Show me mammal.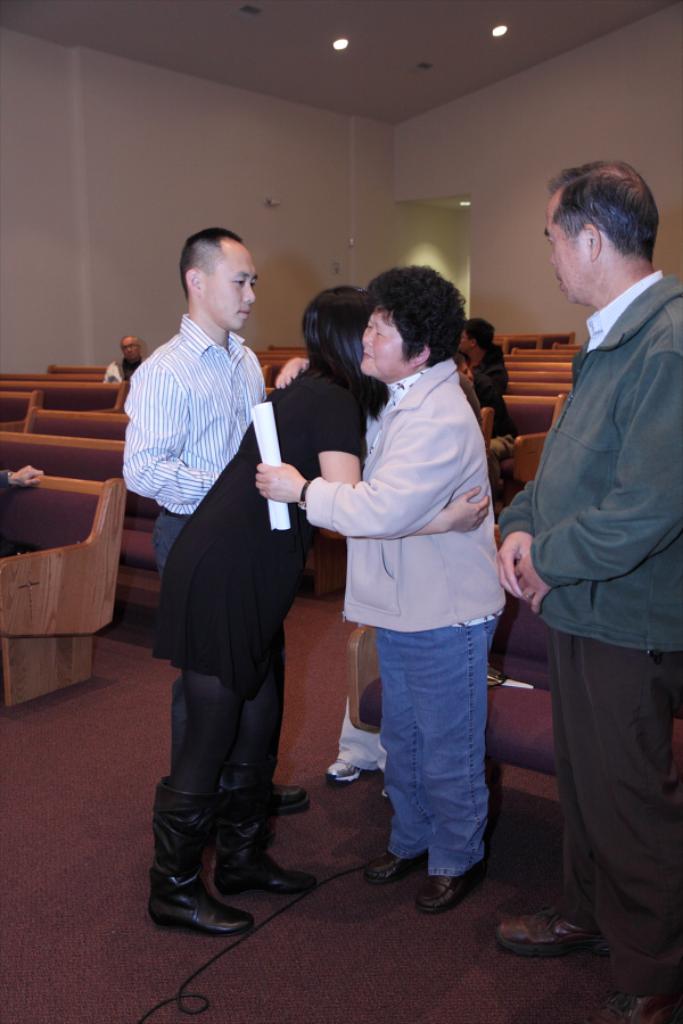
mammal is here: pyautogui.locateOnScreen(303, 263, 508, 831).
